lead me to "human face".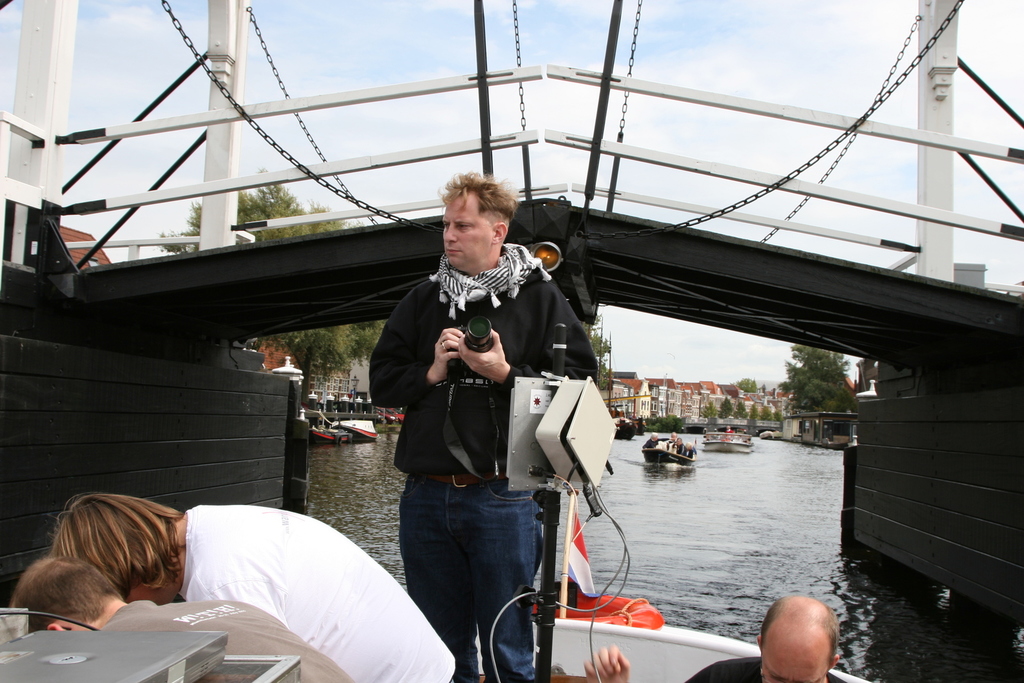
Lead to <region>442, 188, 494, 266</region>.
